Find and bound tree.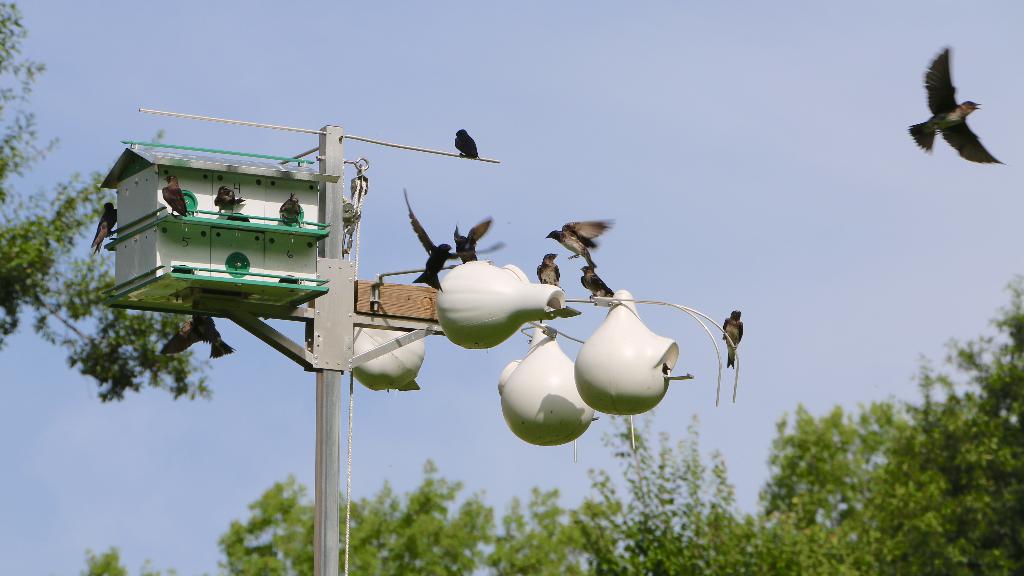
Bound: x1=783, y1=408, x2=888, y2=513.
